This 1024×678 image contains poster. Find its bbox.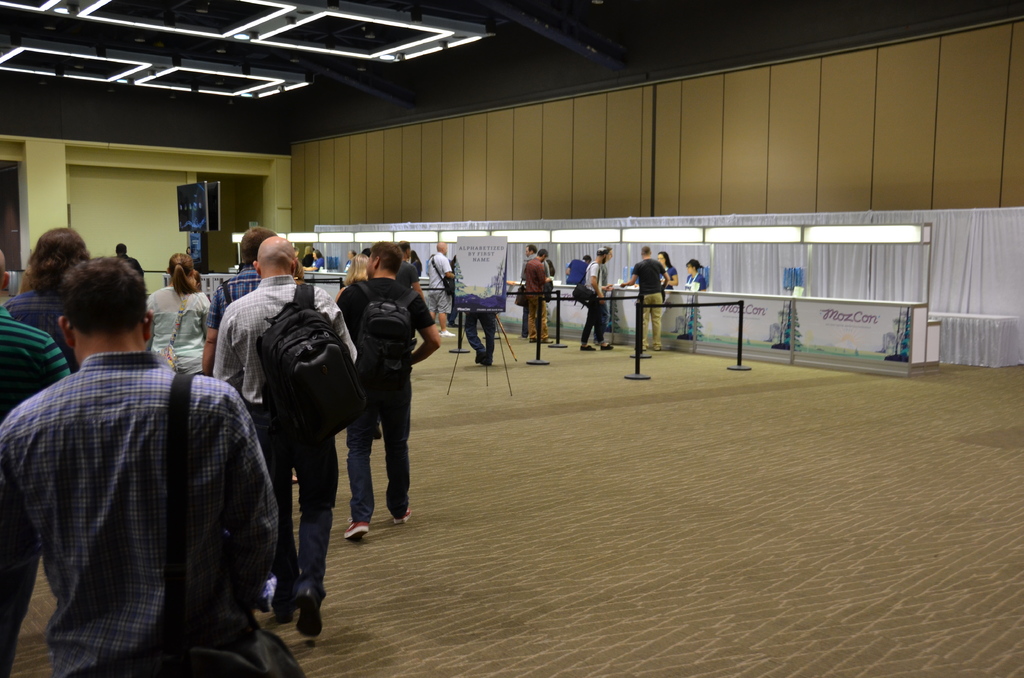
bbox=(692, 287, 791, 344).
